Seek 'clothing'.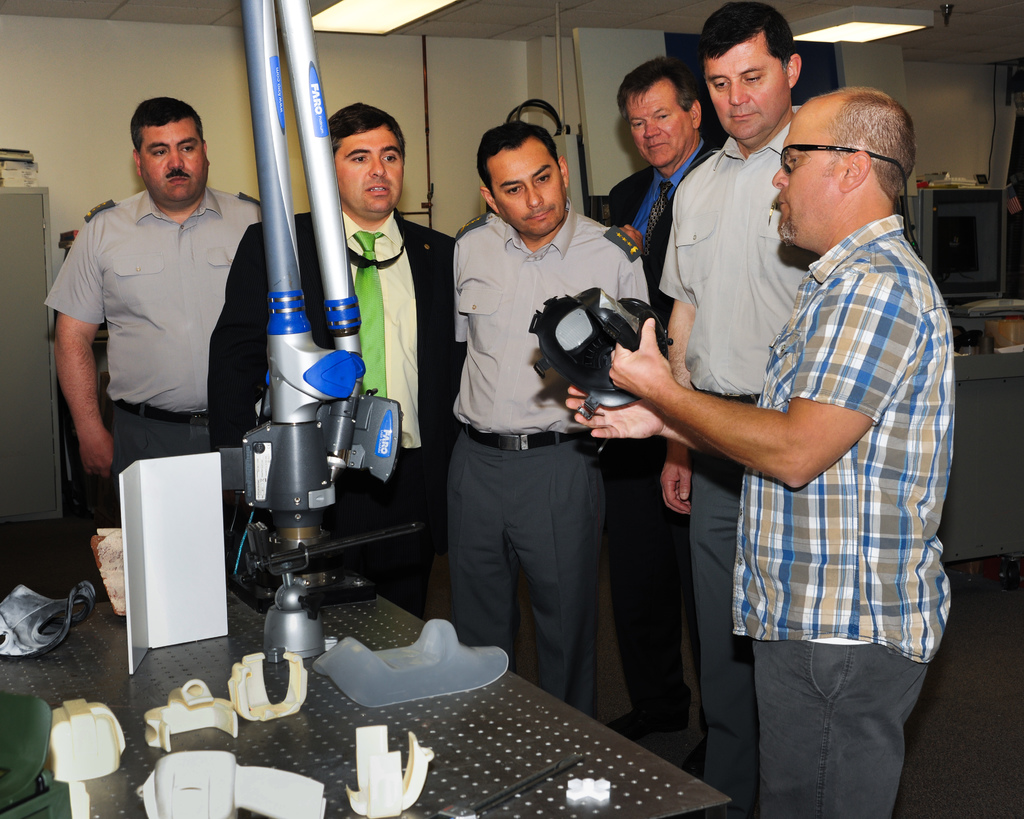
bbox(732, 210, 956, 818).
